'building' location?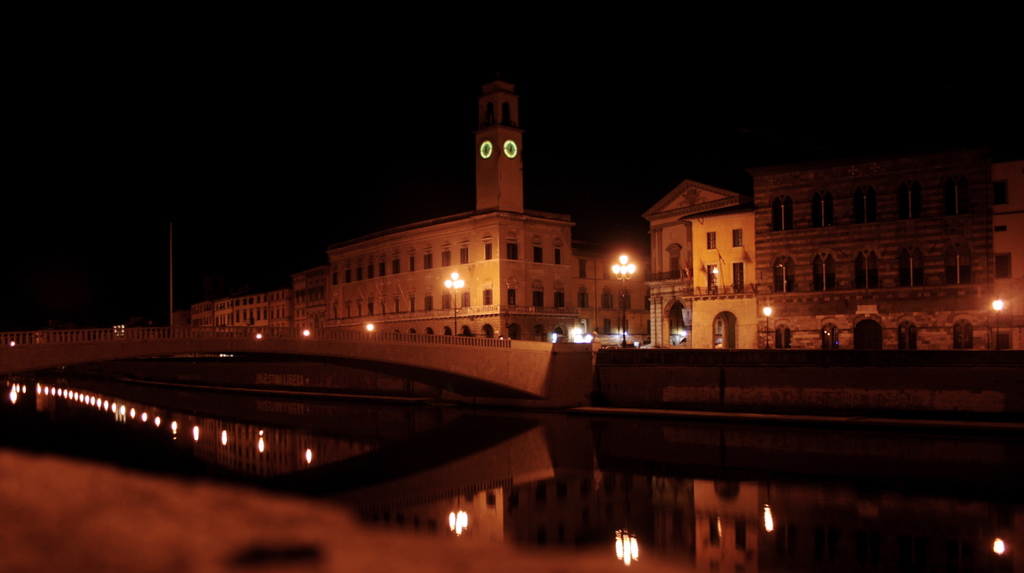
bbox=(294, 264, 334, 335)
